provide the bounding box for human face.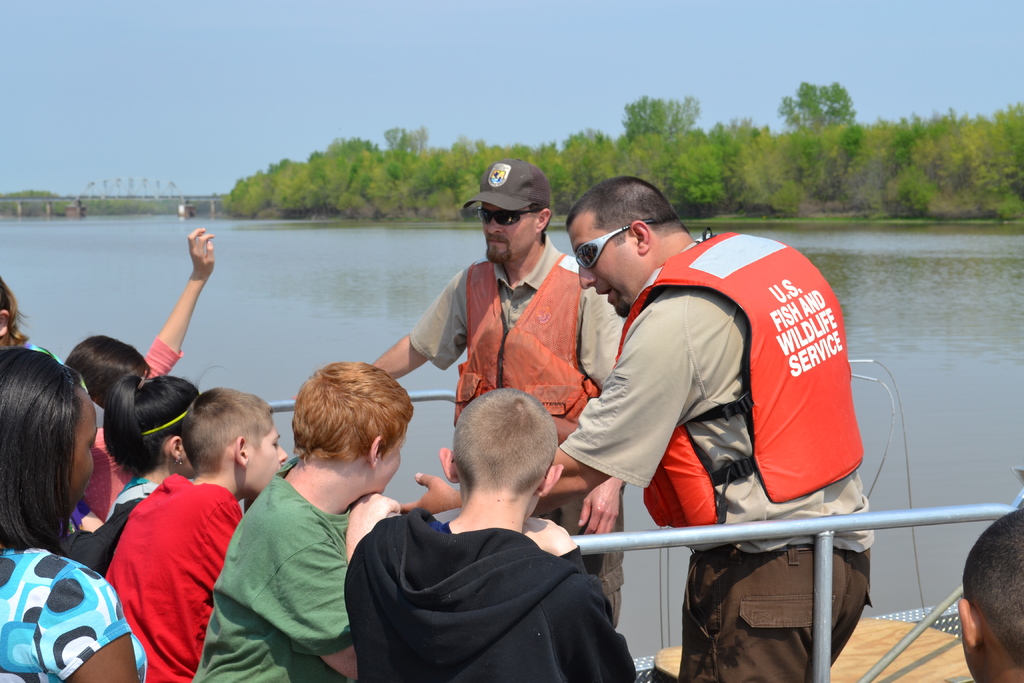
[x1=576, y1=221, x2=637, y2=320].
